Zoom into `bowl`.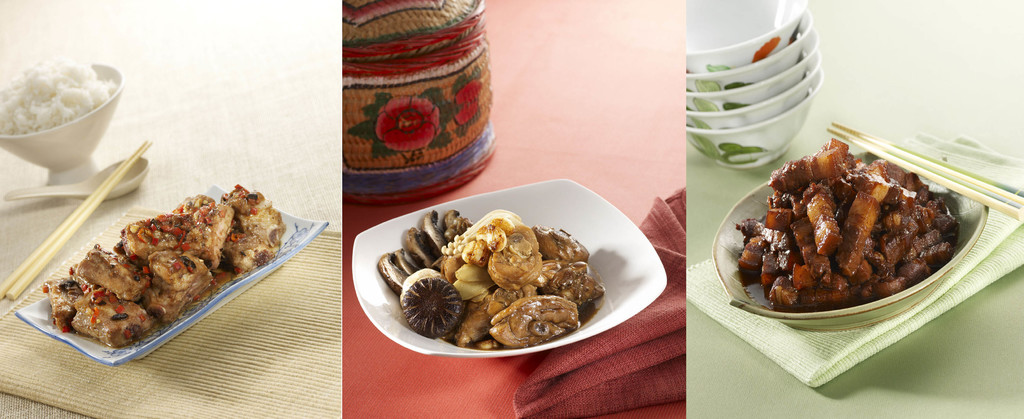
Zoom target: <region>0, 56, 121, 178</region>.
